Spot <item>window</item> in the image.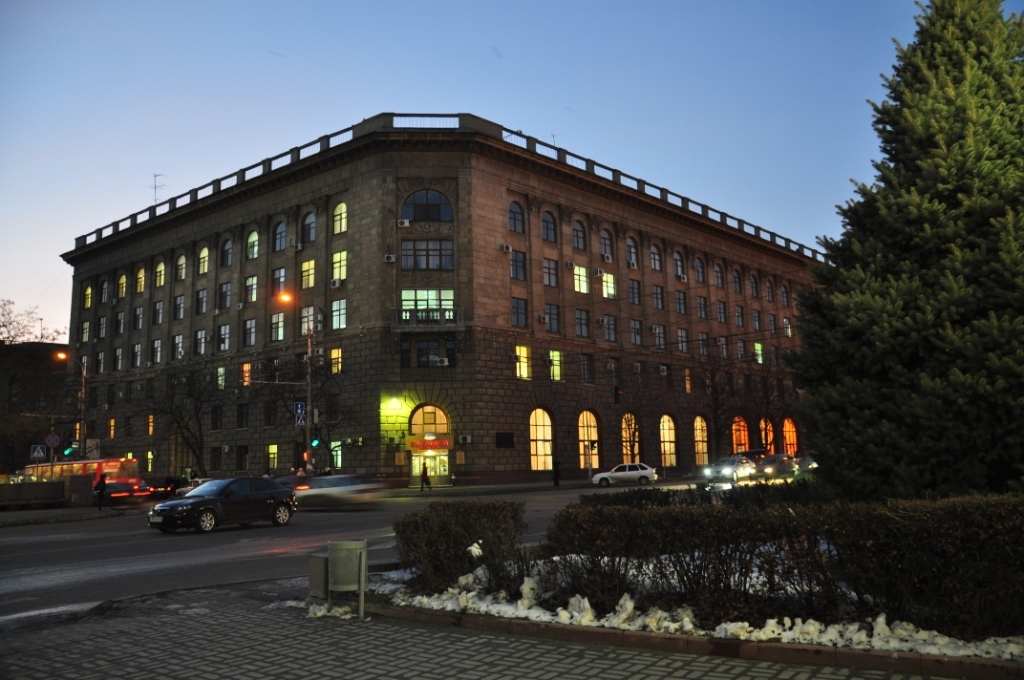
<item>window</item> found at {"x1": 694, "y1": 414, "x2": 708, "y2": 468}.
